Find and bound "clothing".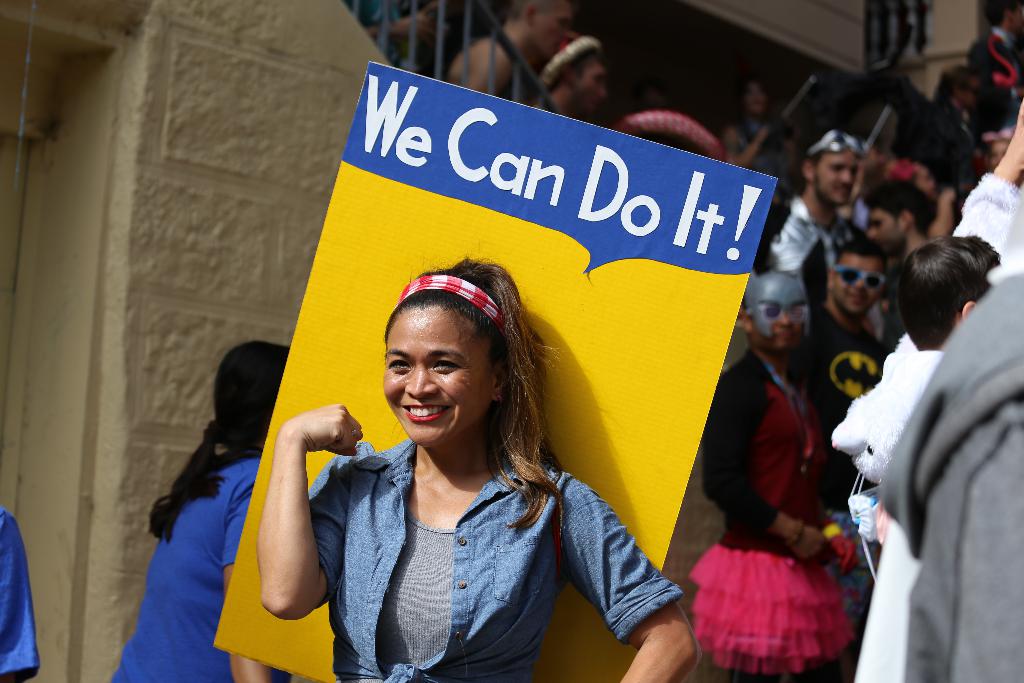
Bound: 0 509 40 674.
